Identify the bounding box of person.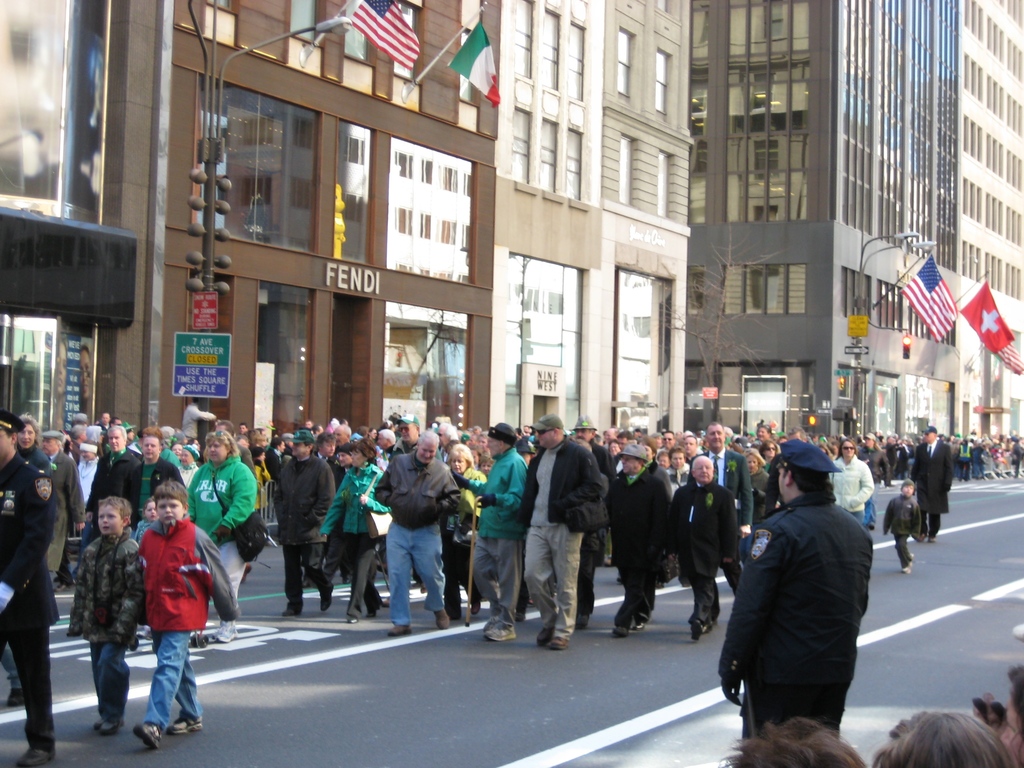
268:431:339:621.
